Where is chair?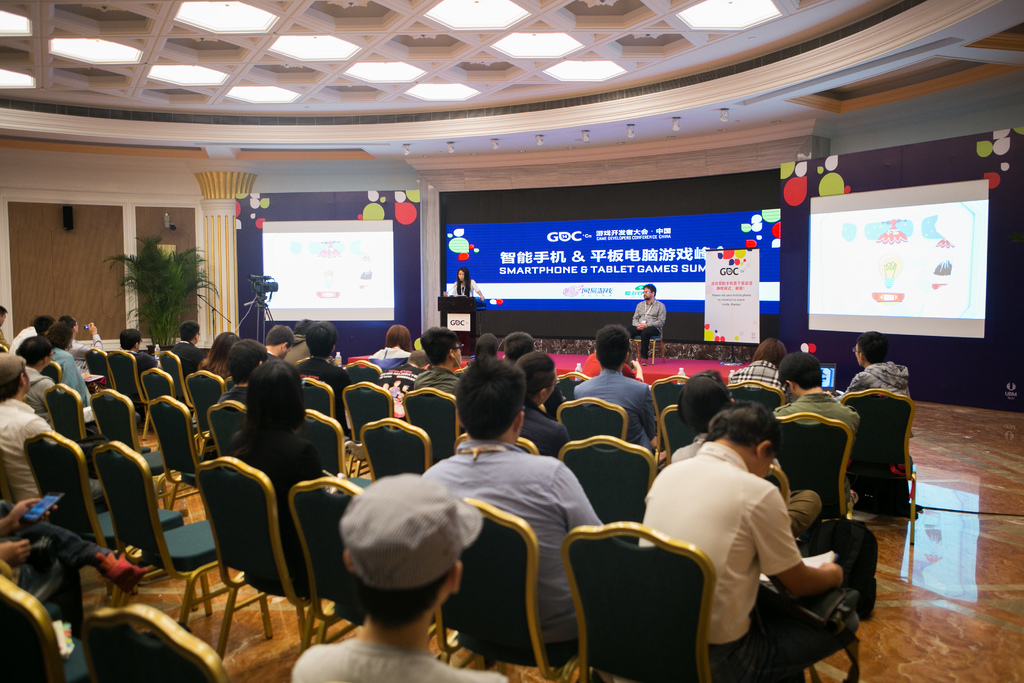
<region>344, 358, 383, 378</region>.
